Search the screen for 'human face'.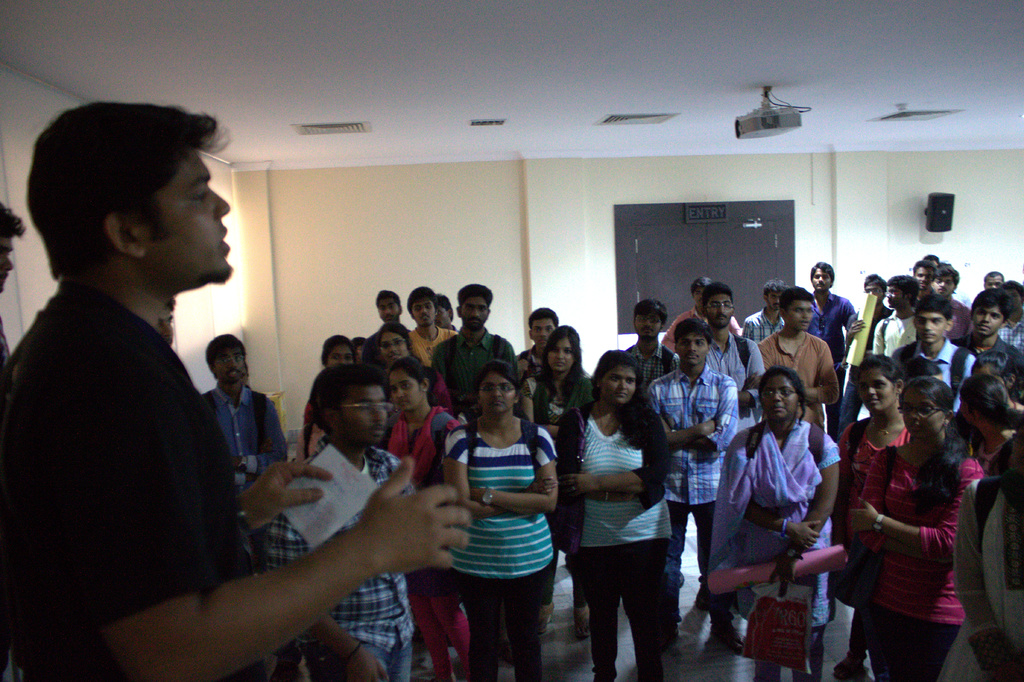
Found at (x1=706, y1=292, x2=735, y2=326).
